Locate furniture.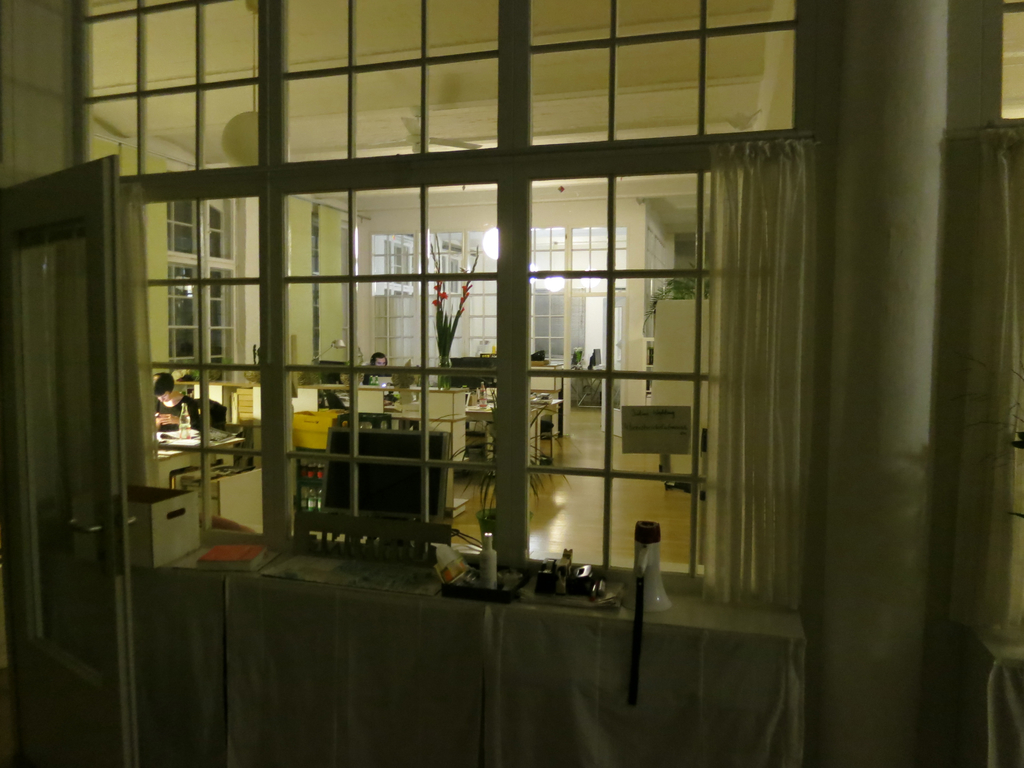
Bounding box: 154 425 246 492.
